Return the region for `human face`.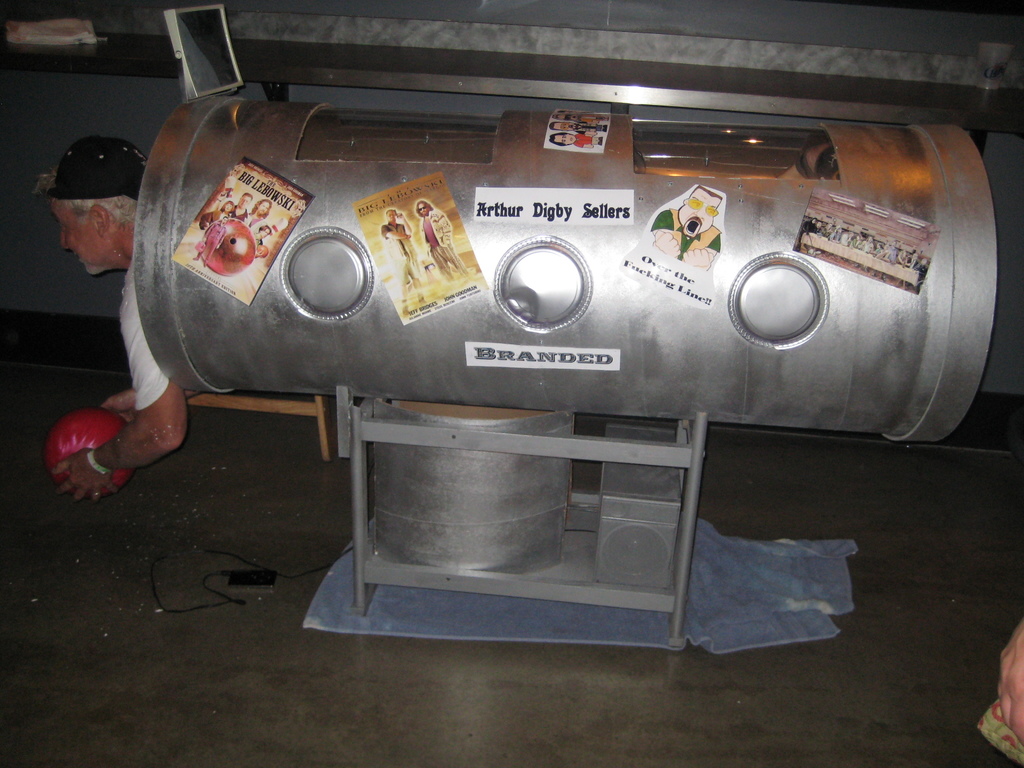
[x1=52, y1=201, x2=106, y2=279].
